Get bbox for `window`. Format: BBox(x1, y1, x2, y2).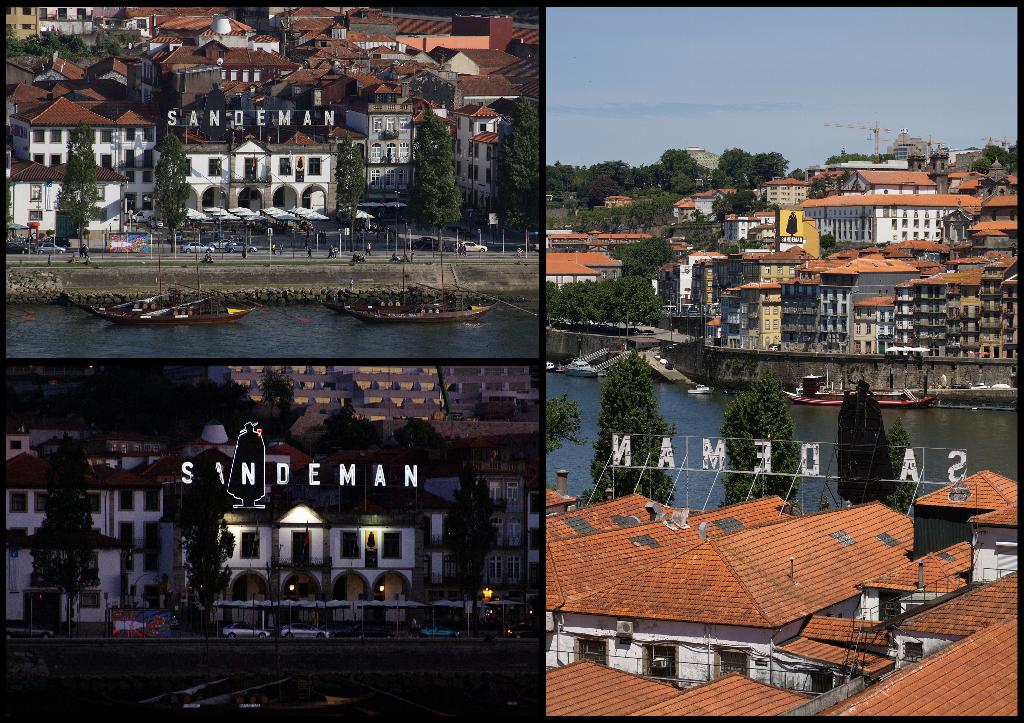
BBox(99, 125, 111, 142).
